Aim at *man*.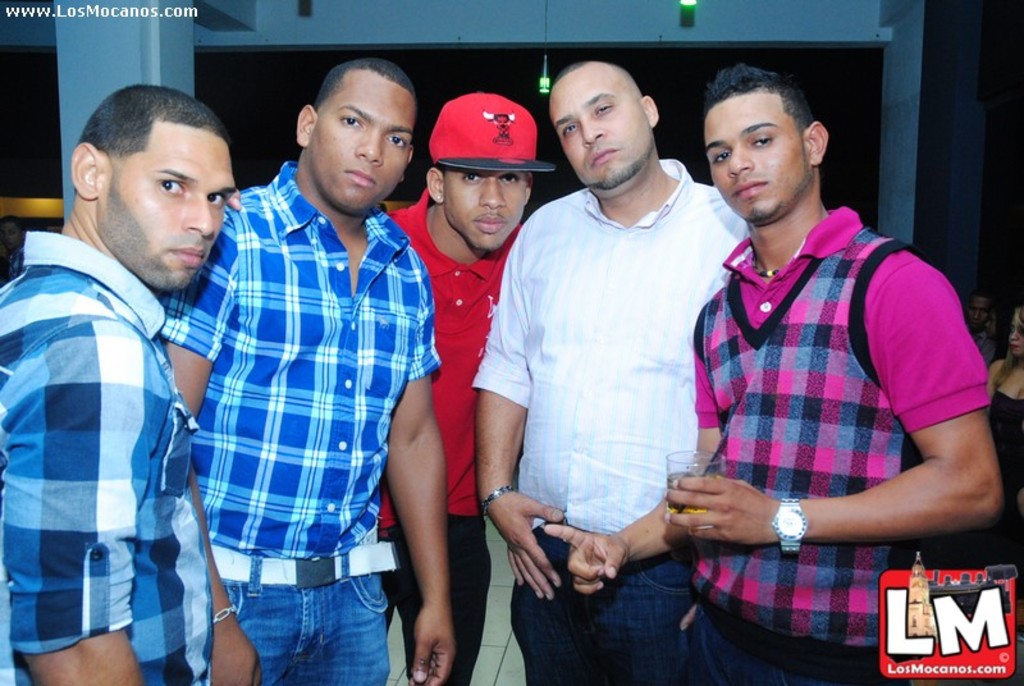
Aimed at detection(384, 92, 556, 685).
